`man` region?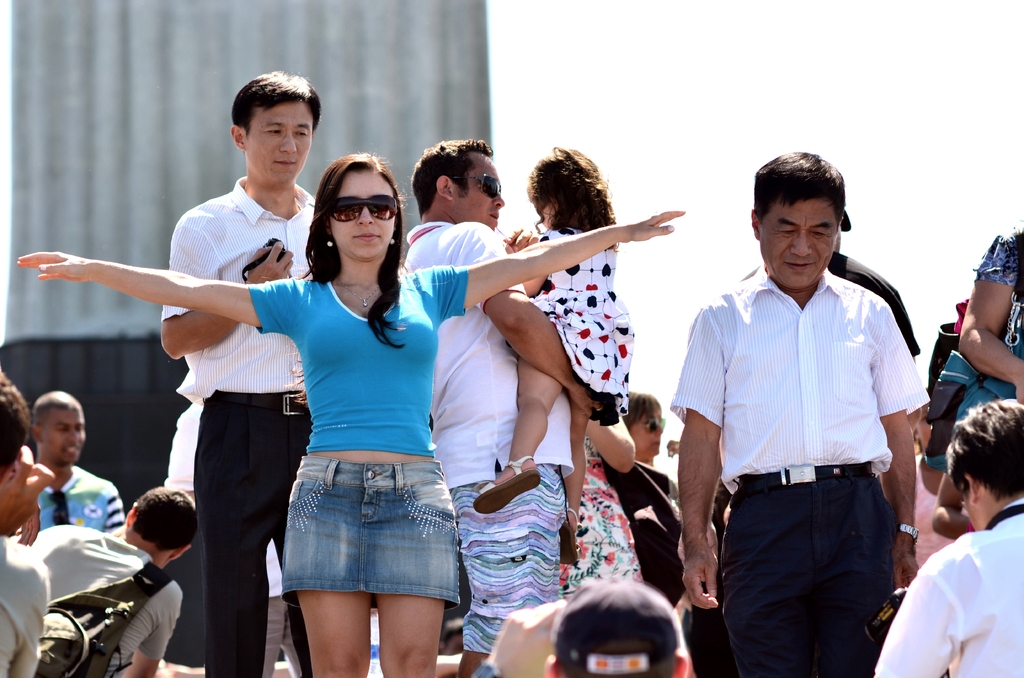
<box>0,366,53,677</box>
